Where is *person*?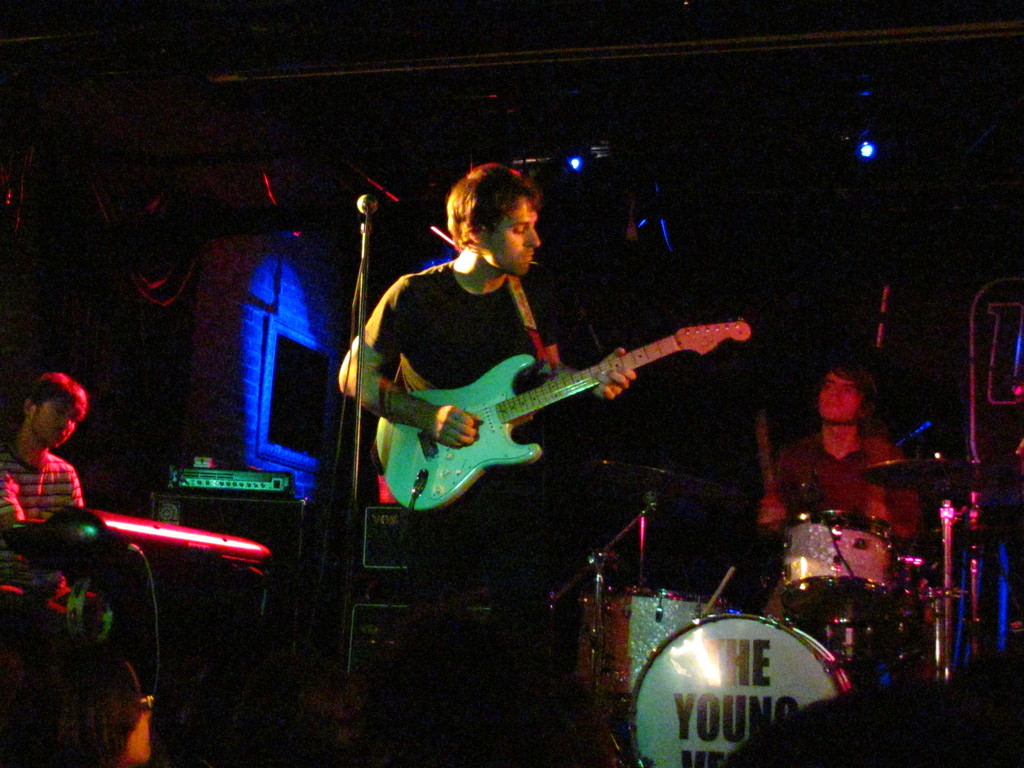
select_region(335, 156, 631, 754).
